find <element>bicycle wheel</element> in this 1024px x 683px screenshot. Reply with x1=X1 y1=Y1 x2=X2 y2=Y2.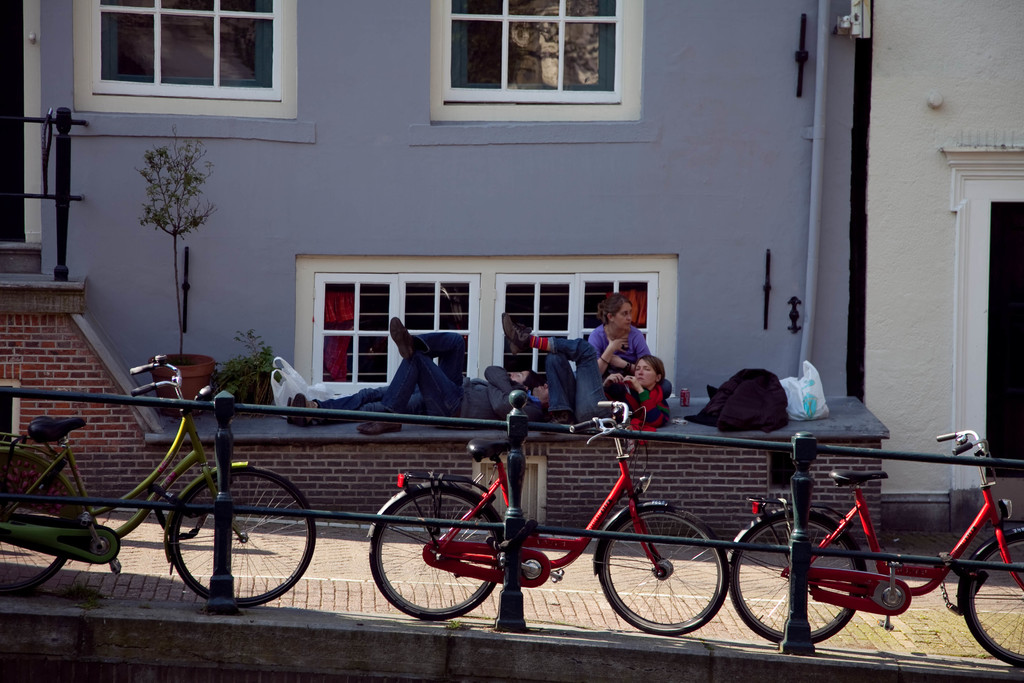
x1=726 y1=509 x2=868 y2=646.
